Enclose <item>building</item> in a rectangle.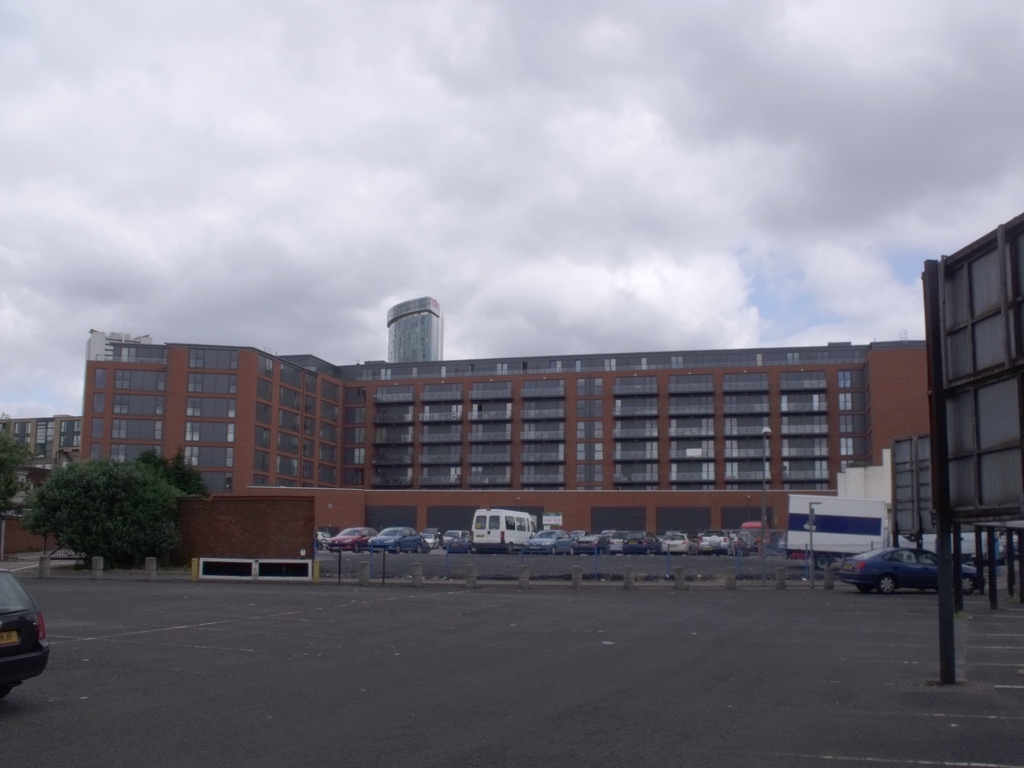
box(385, 297, 444, 362).
